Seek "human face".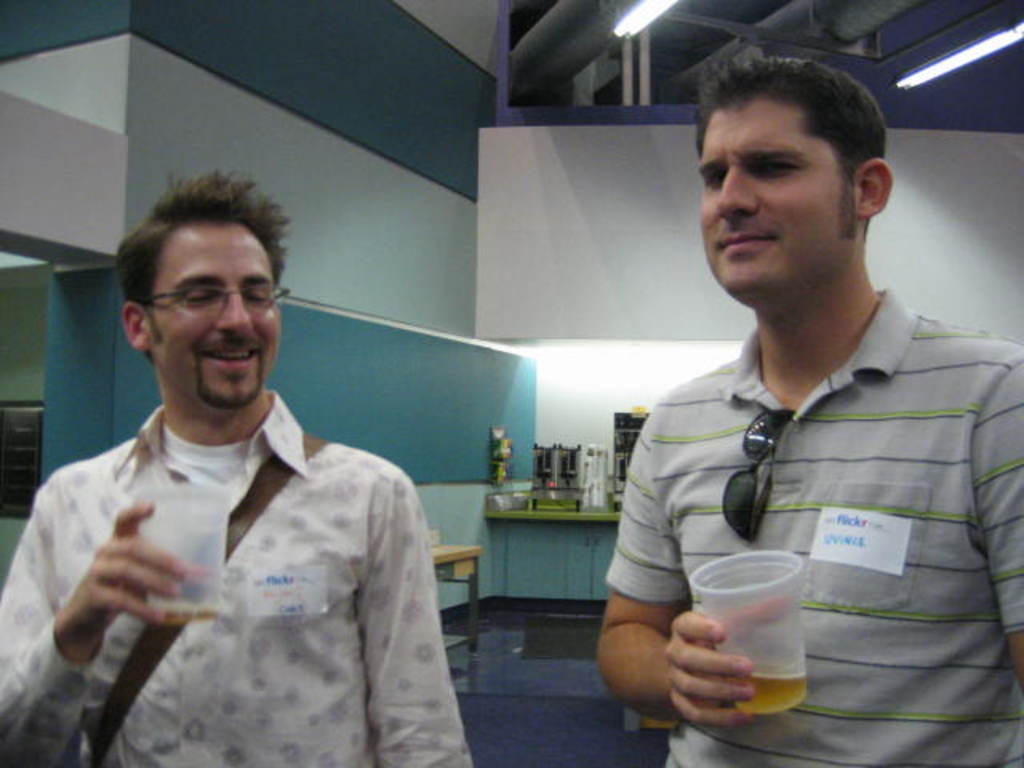
<region>699, 90, 854, 301</region>.
